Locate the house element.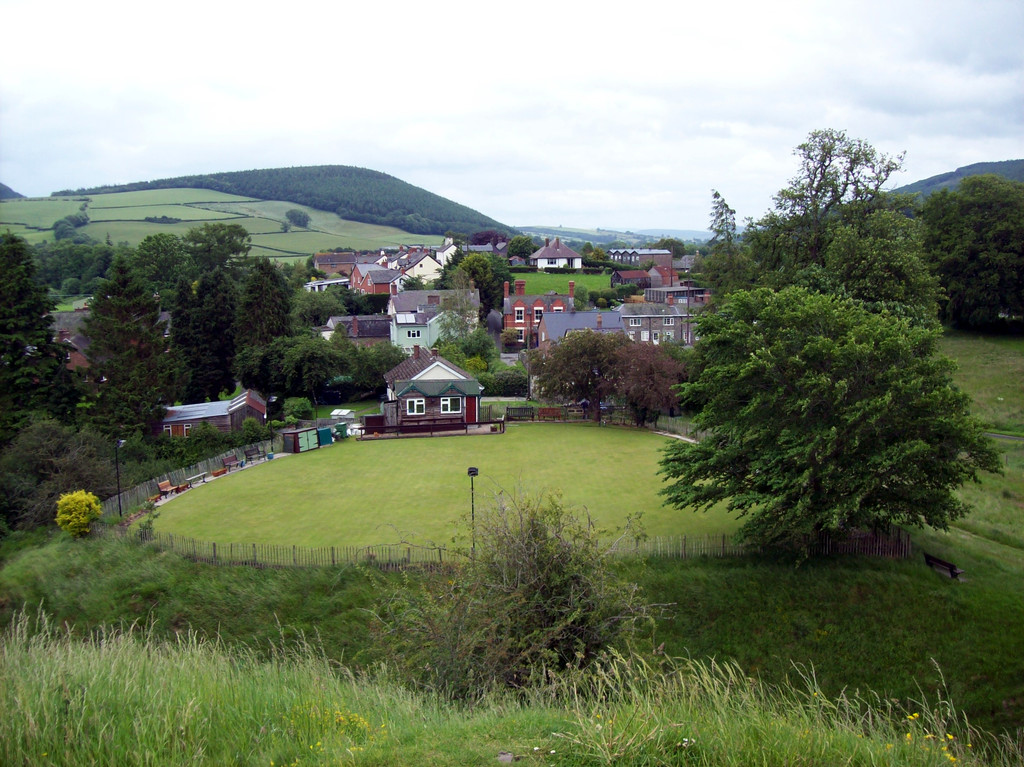
Element bbox: <region>378, 355, 490, 433</region>.
